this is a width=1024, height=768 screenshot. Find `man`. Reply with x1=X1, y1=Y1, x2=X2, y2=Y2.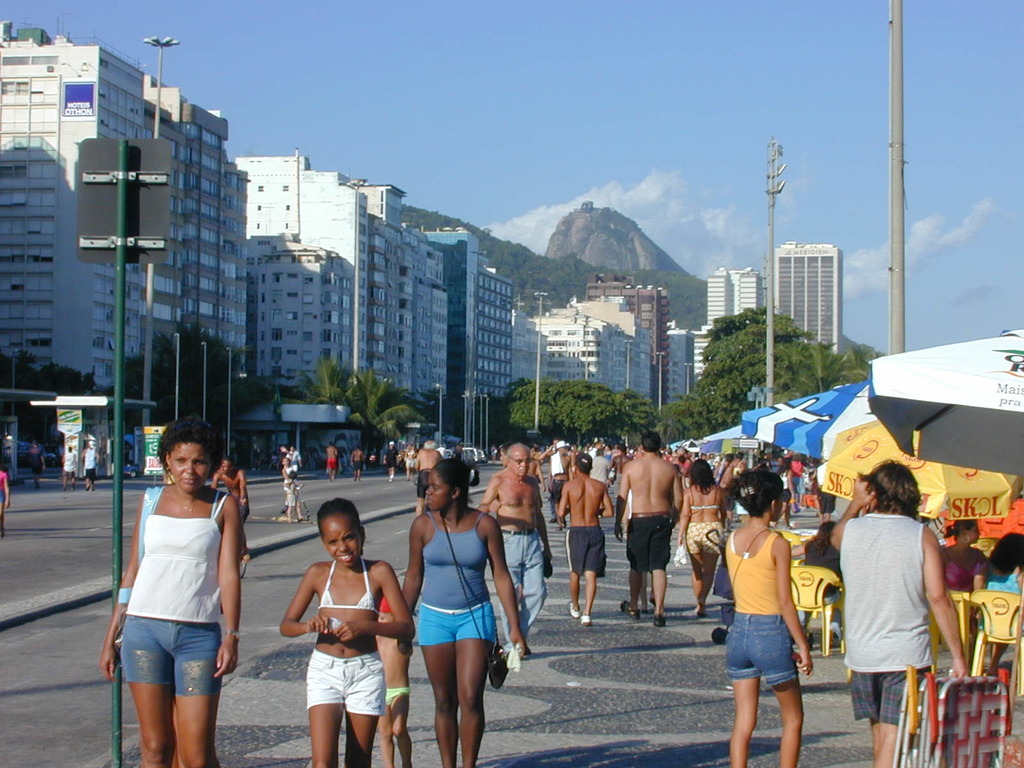
x1=325, y1=440, x2=338, y2=483.
